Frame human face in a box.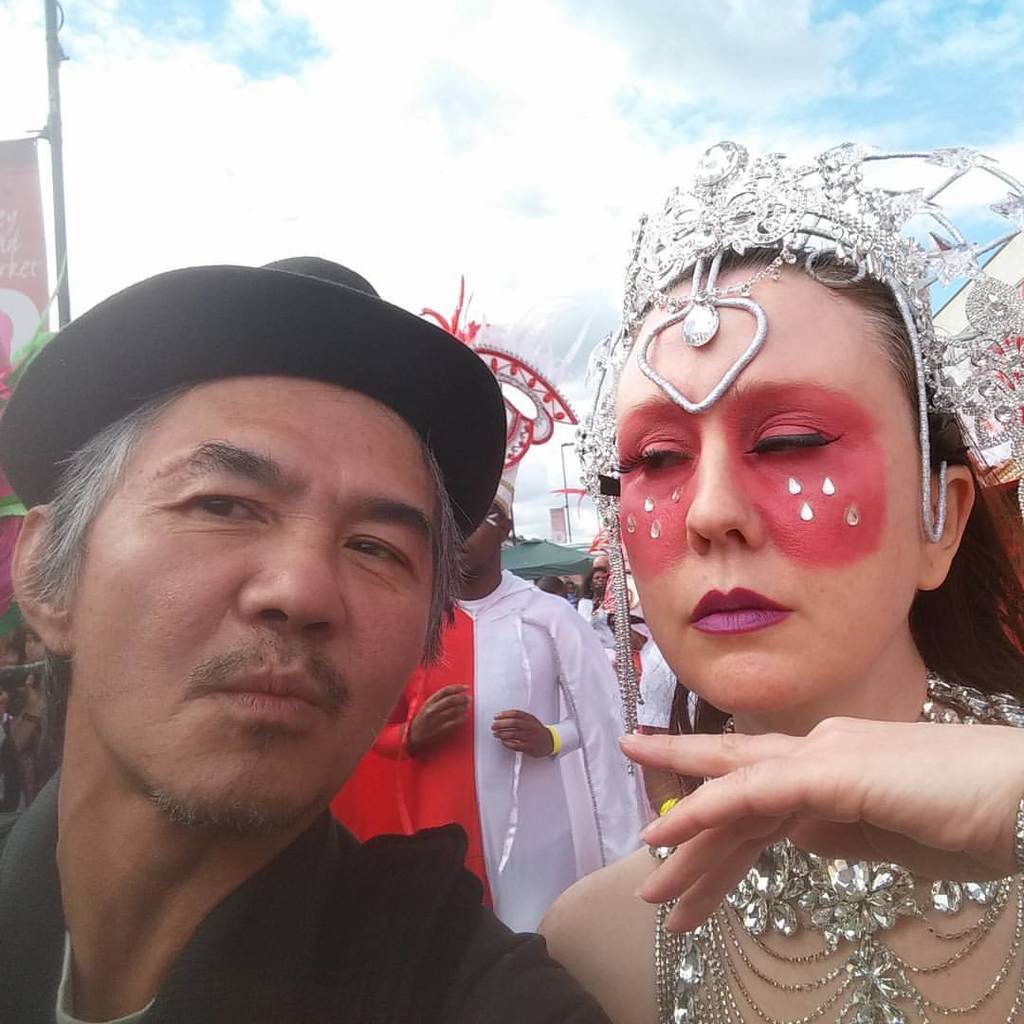
458,504,504,575.
